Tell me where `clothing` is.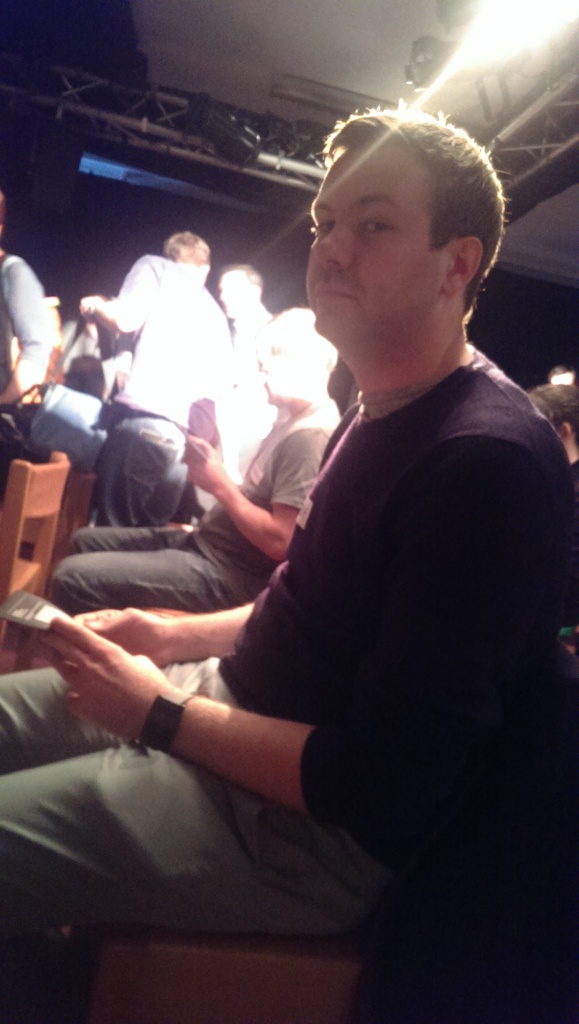
`clothing` is at box(83, 224, 247, 543).
